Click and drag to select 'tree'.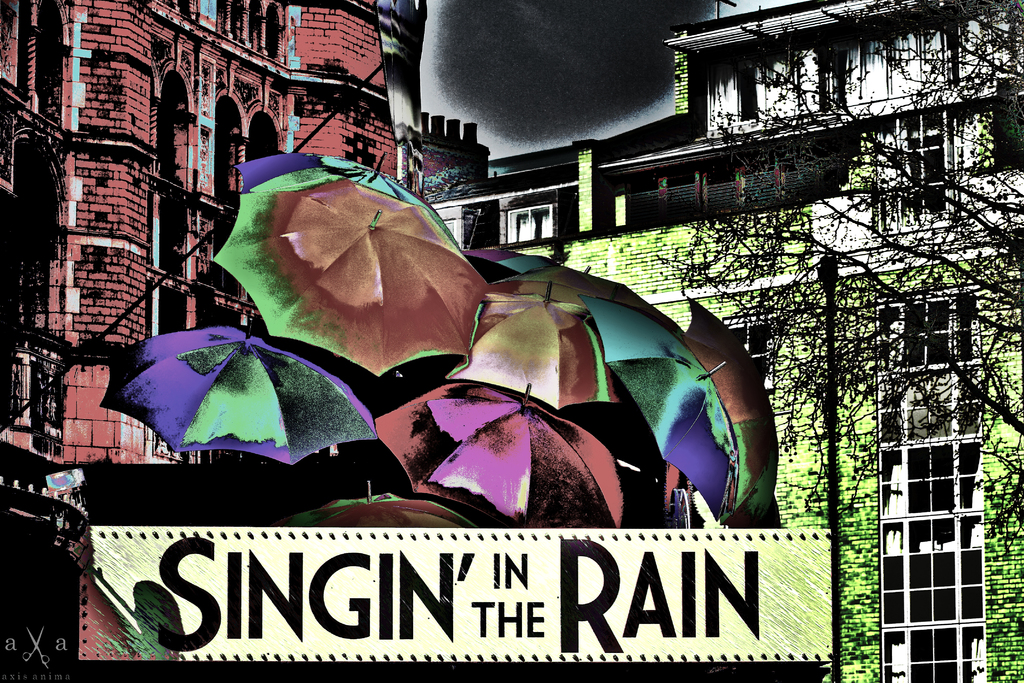
Selection: x1=644 y1=0 x2=1023 y2=682.
